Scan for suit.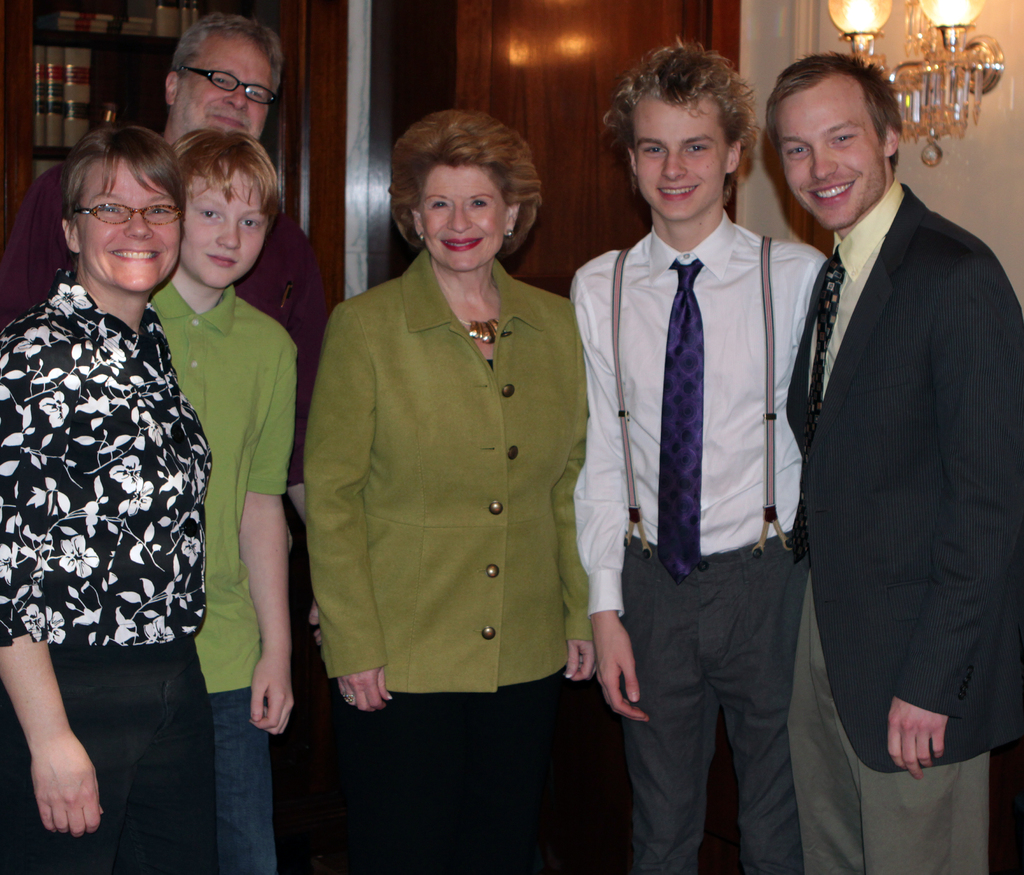
Scan result: 771/63/1012/856.
